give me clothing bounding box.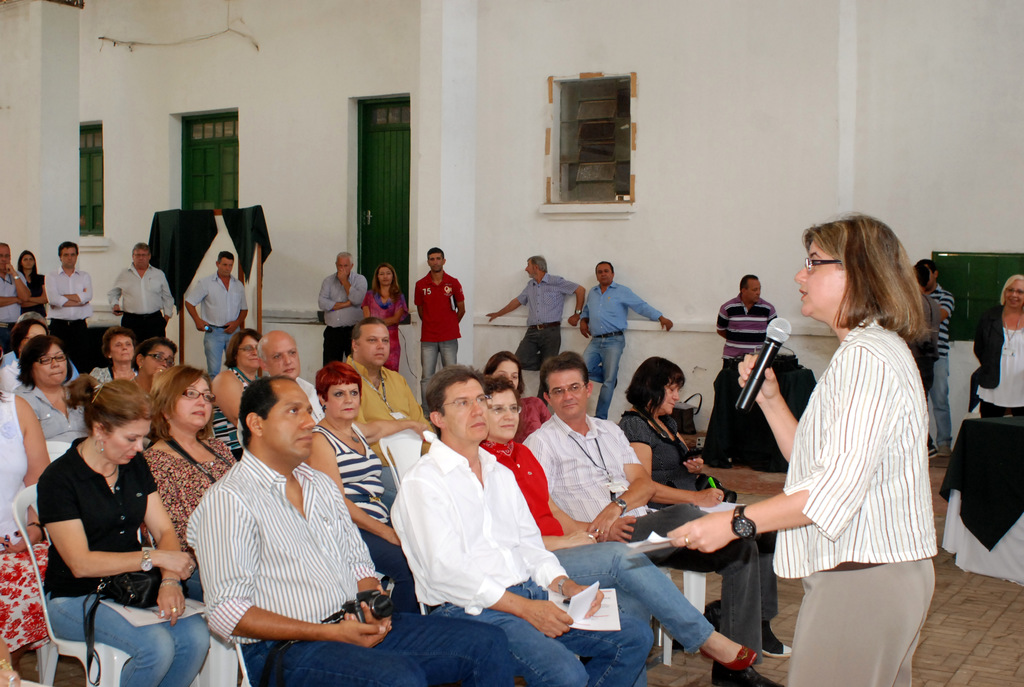
locate(521, 269, 580, 322).
